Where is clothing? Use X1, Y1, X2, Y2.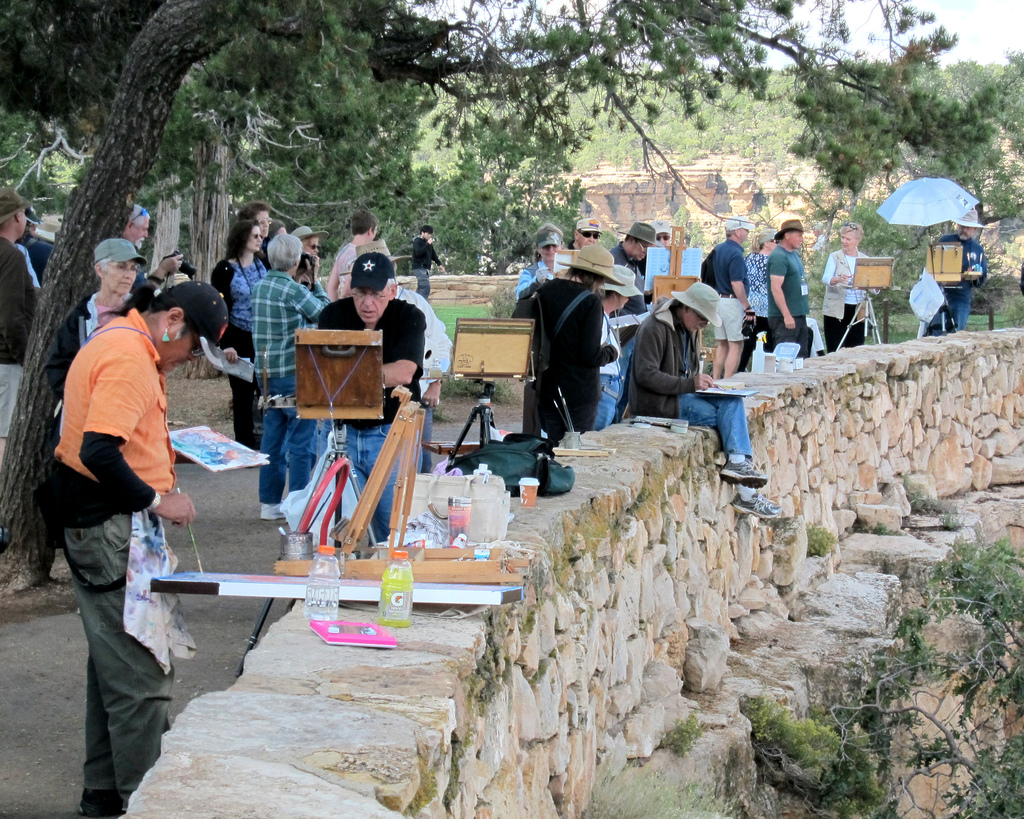
312, 294, 424, 546.
